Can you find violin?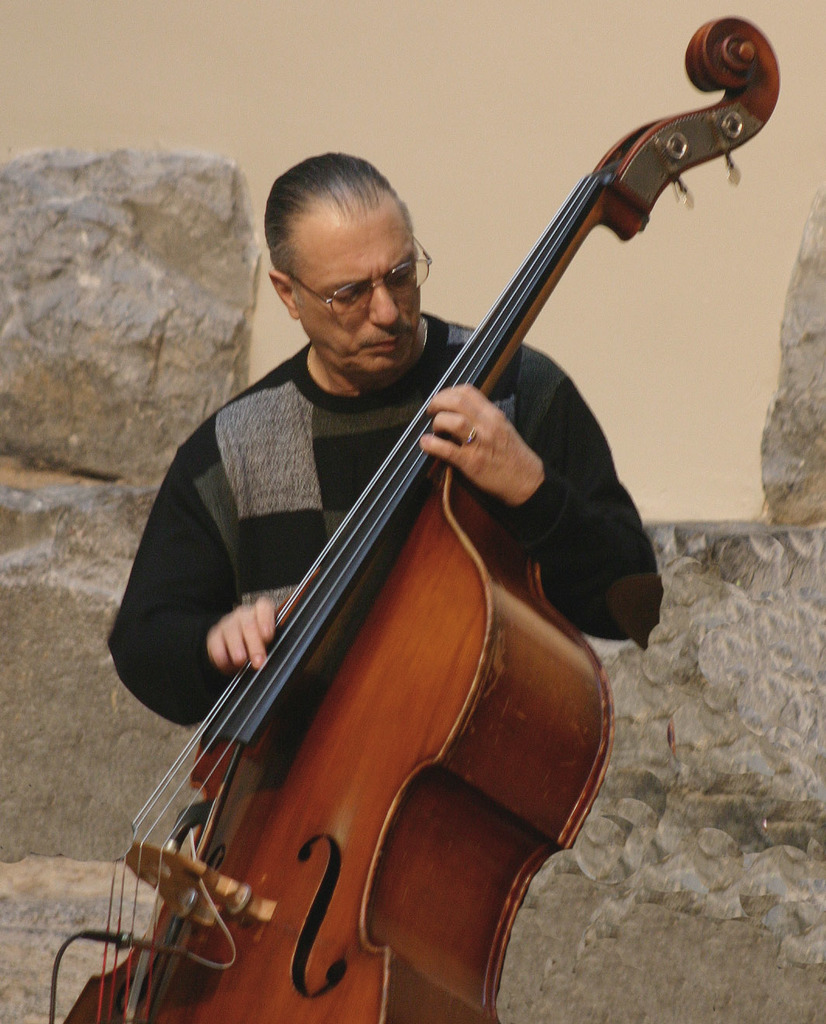
Yes, bounding box: 46 10 791 1023.
